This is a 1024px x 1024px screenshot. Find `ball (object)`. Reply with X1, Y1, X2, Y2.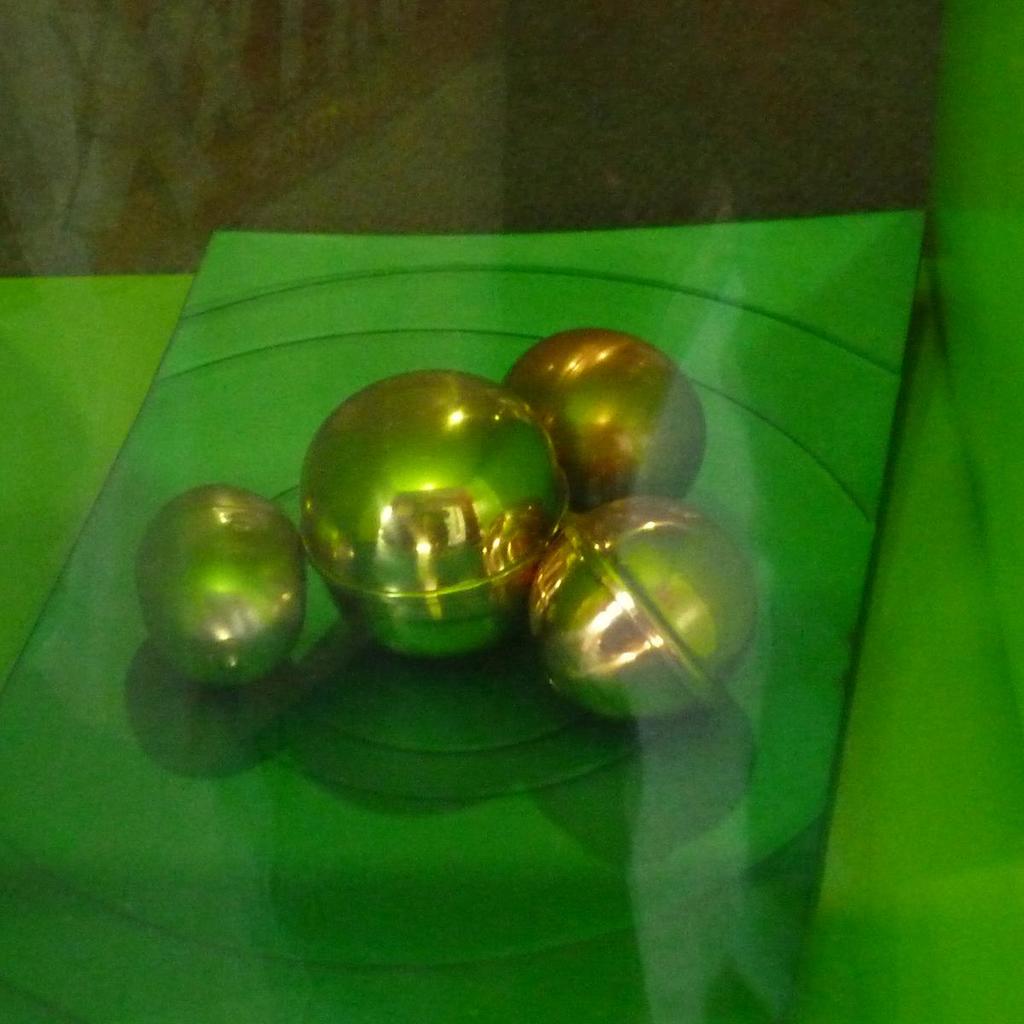
530, 497, 759, 722.
